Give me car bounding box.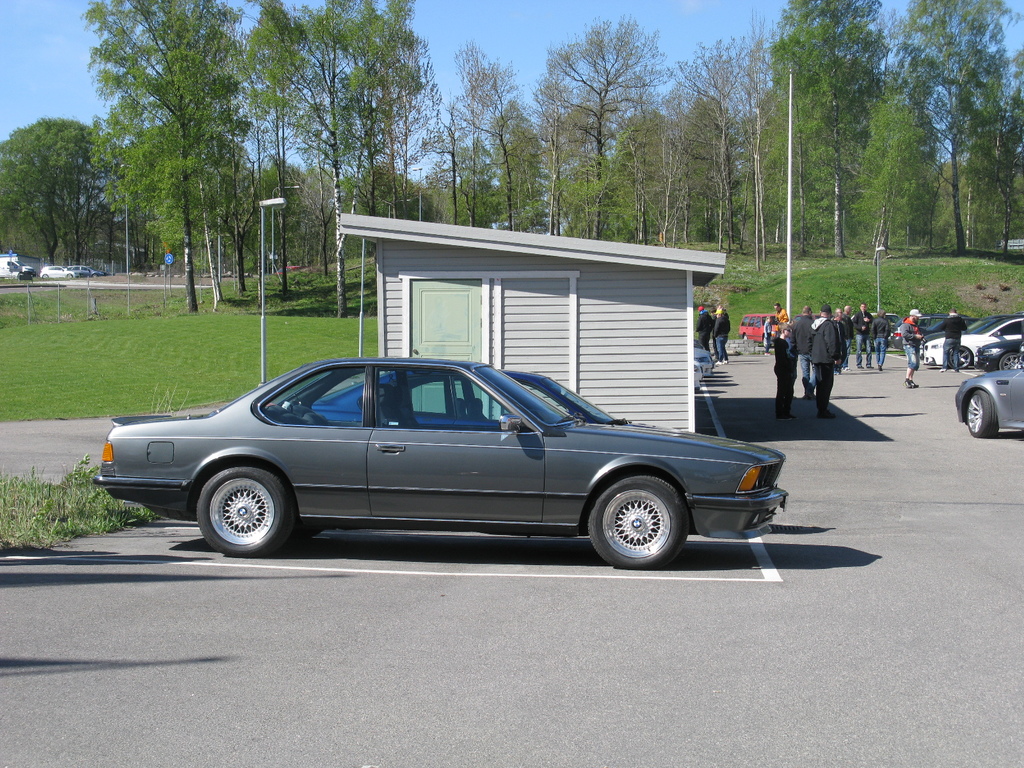
[left=294, top=365, right=621, bottom=431].
